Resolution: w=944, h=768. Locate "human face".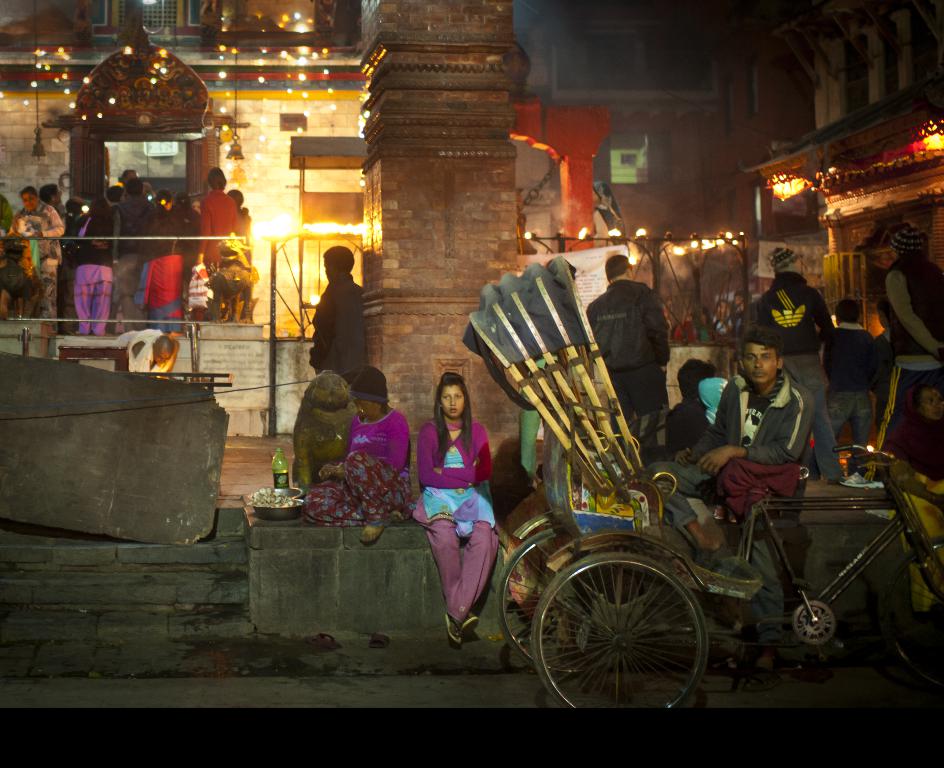
BBox(740, 342, 778, 389).
